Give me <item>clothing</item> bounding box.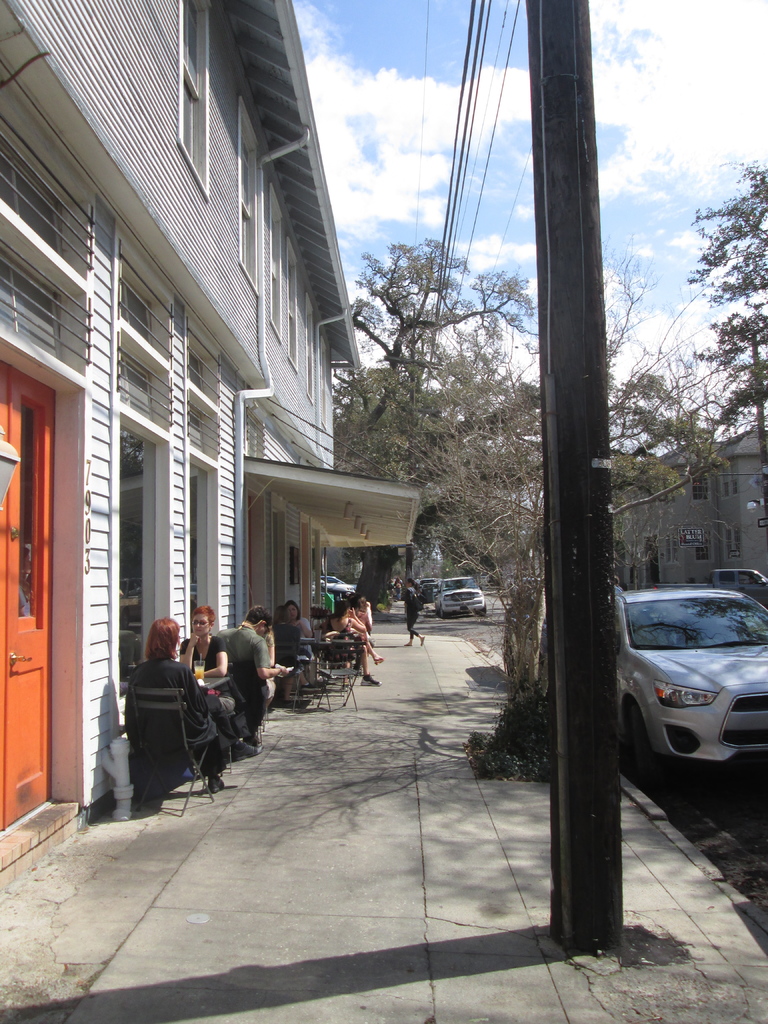
bbox=(109, 611, 225, 810).
